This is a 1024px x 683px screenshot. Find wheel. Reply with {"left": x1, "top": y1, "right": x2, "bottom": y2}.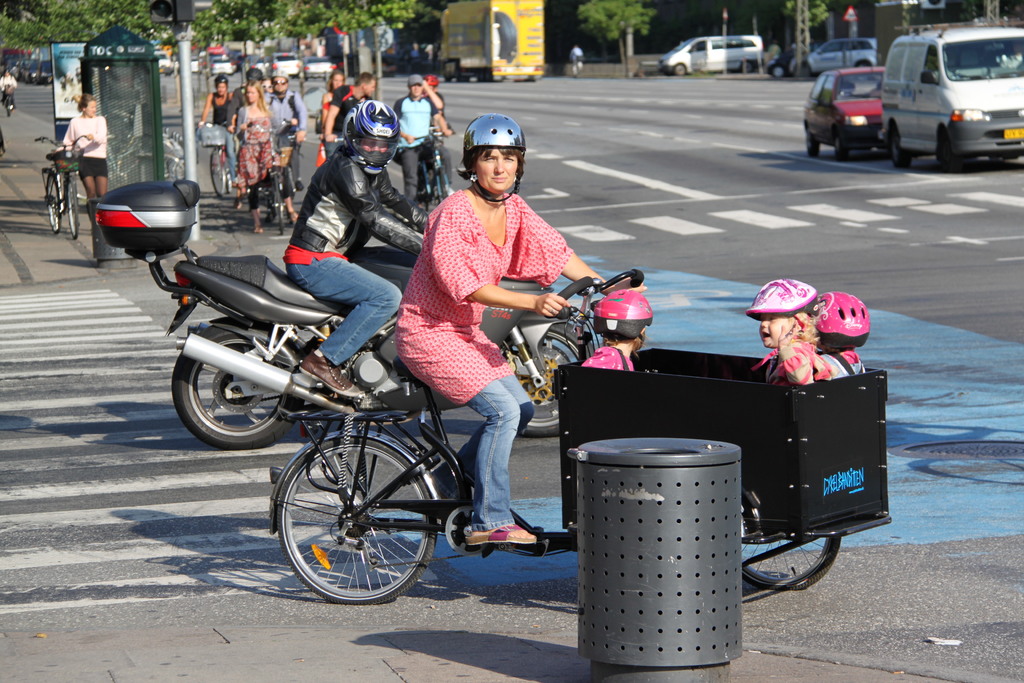
{"left": 493, "top": 9, "right": 517, "bottom": 62}.
